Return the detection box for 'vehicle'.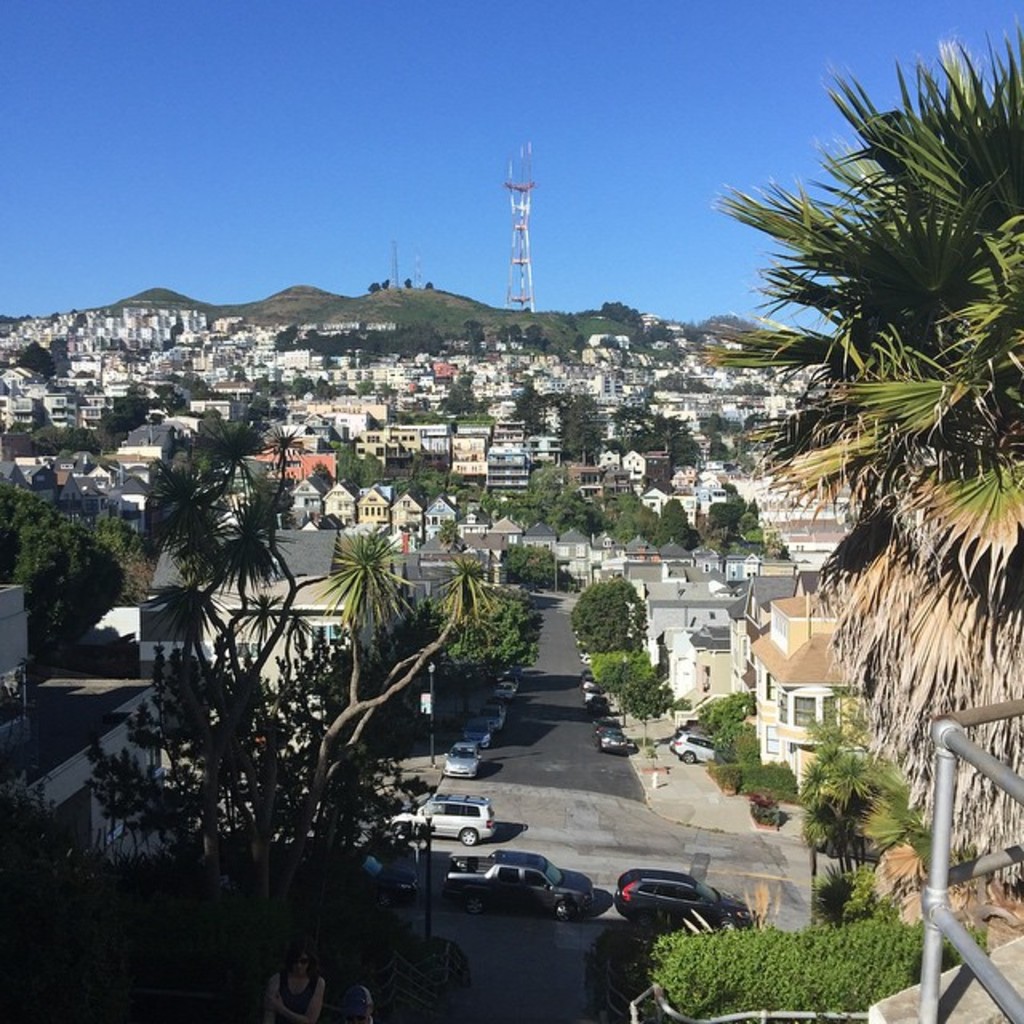
[595,726,629,754].
